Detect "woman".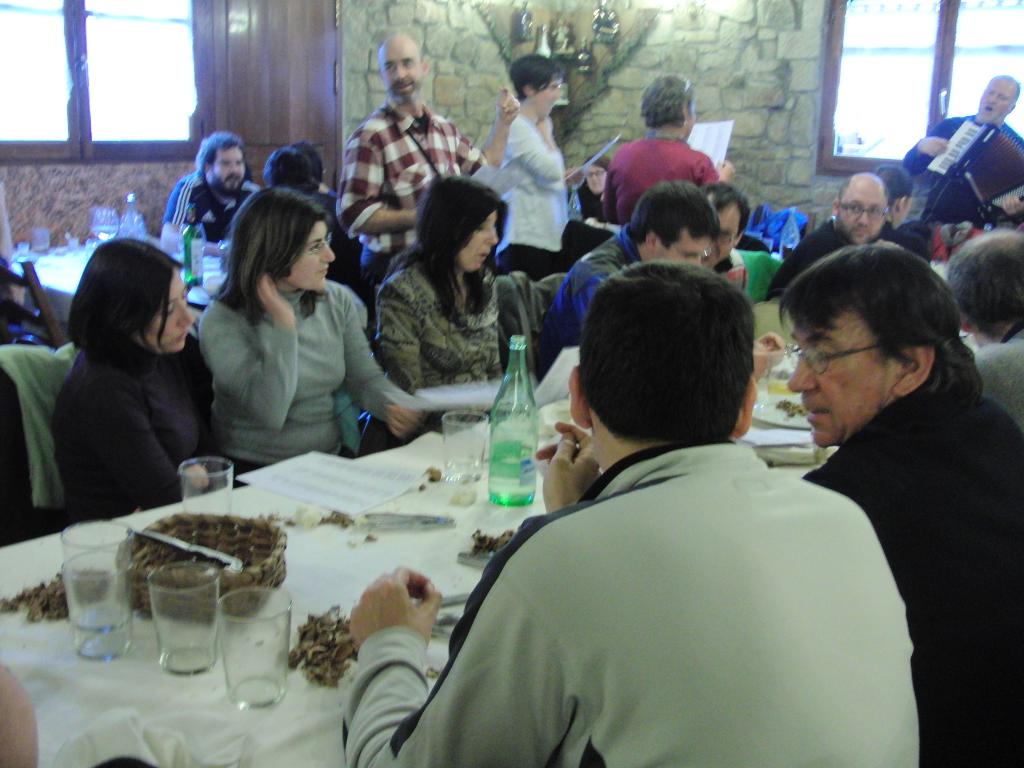
Detected at <box>372,168,509,394</box>.
